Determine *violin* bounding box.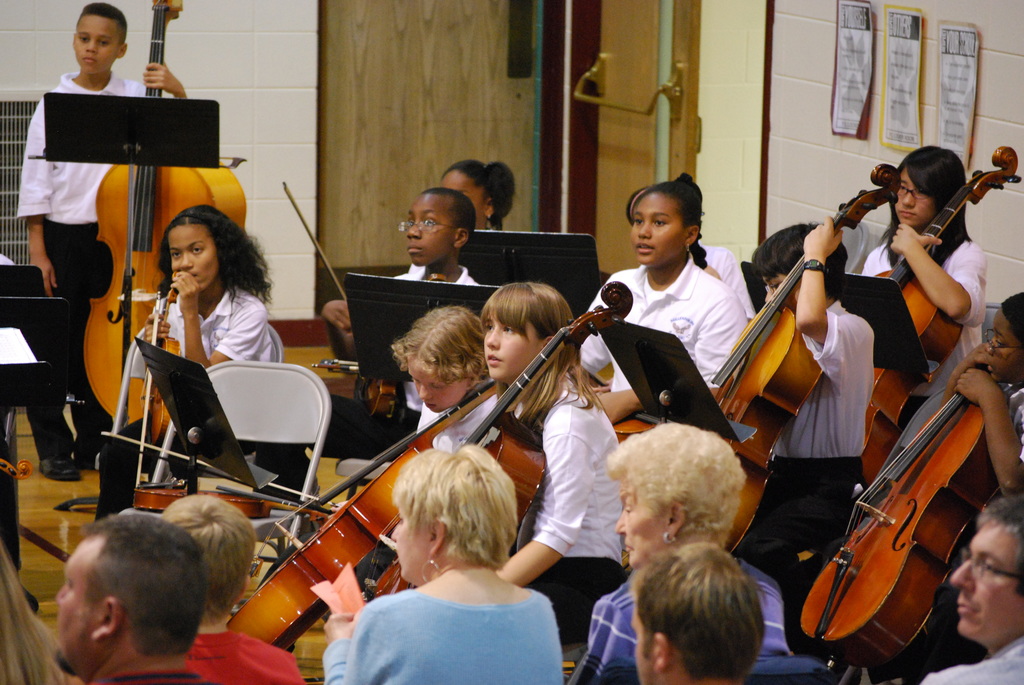
Determined: Rect(675, 163, 898, 555).
